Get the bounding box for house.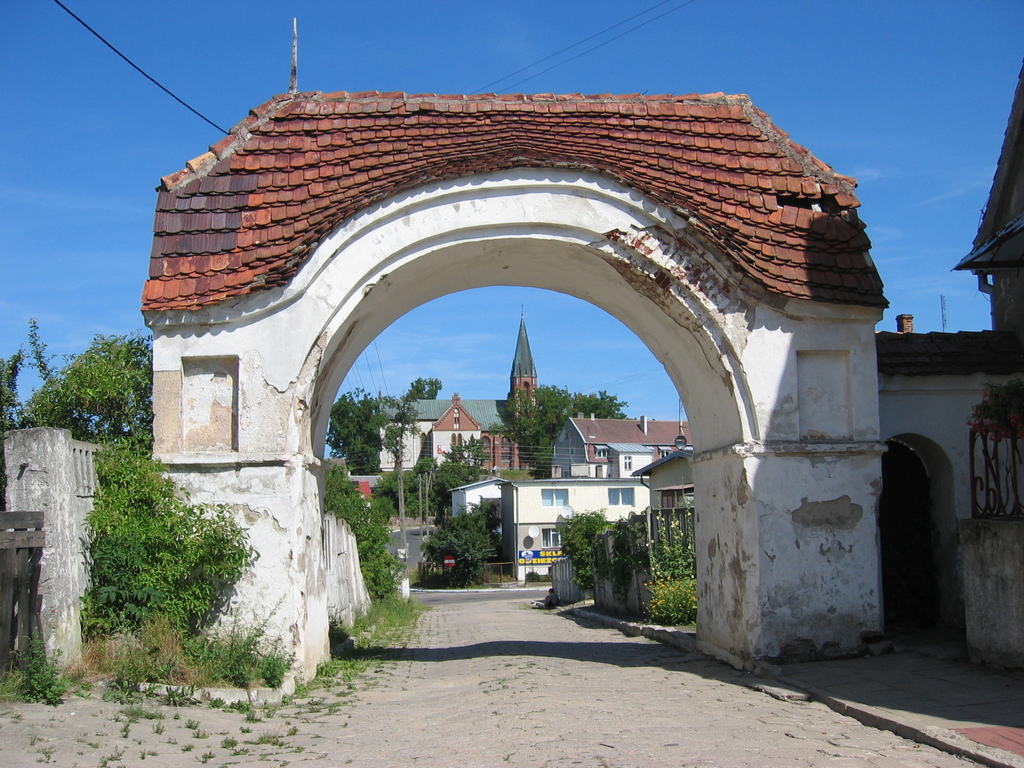
box(516, 477, 644, 584).
